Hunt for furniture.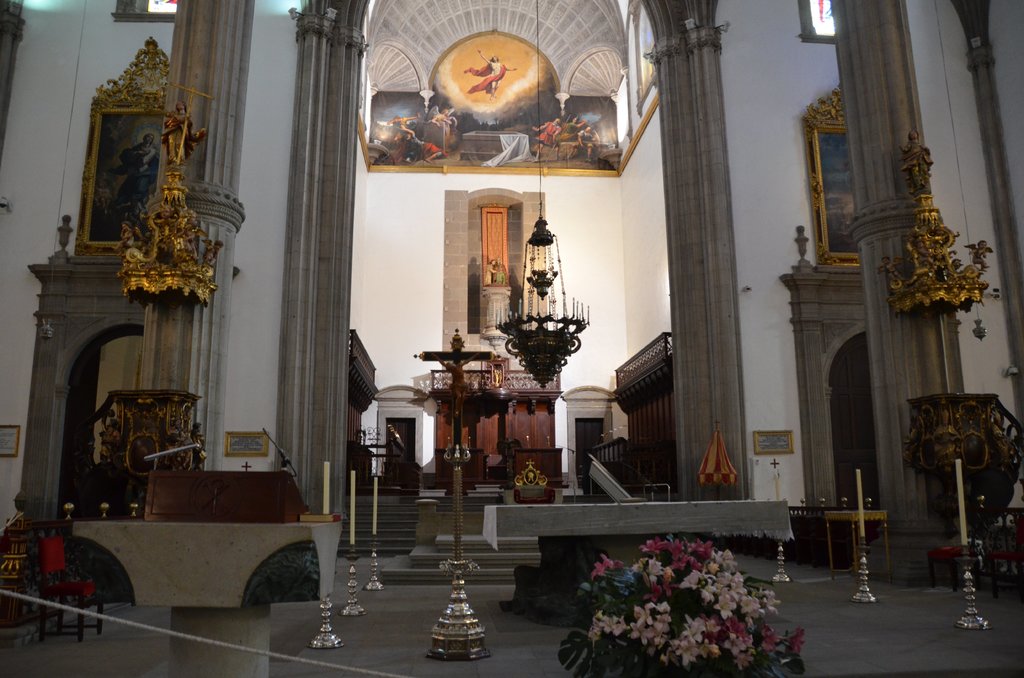
Hunted down at BBox(826, 510, 890, 586).
